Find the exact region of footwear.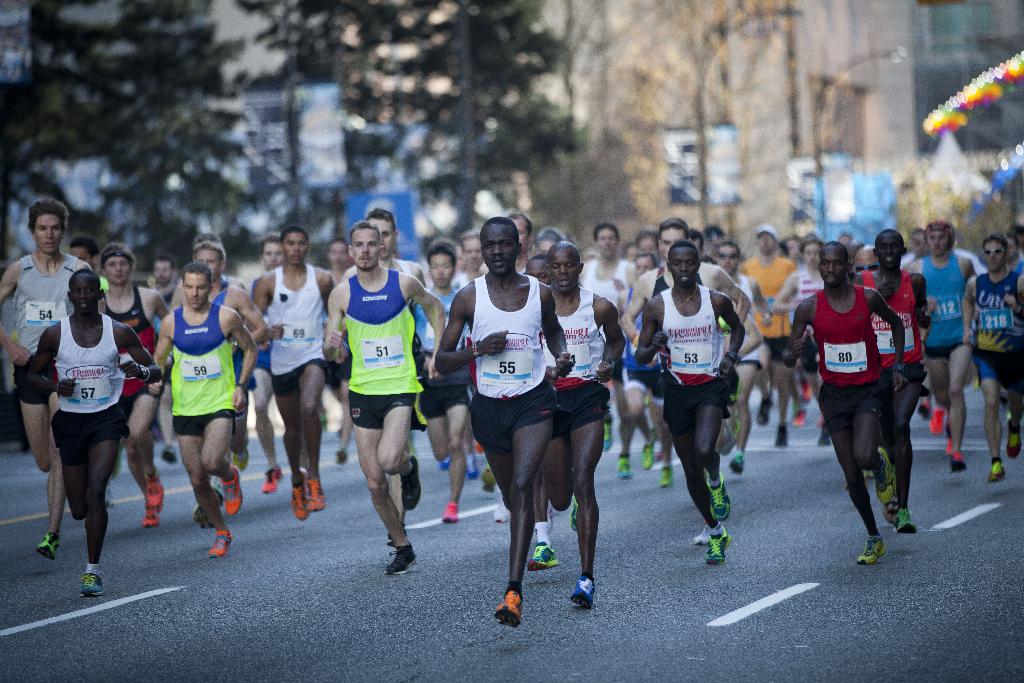
Exact region: 397,453,422,511.
